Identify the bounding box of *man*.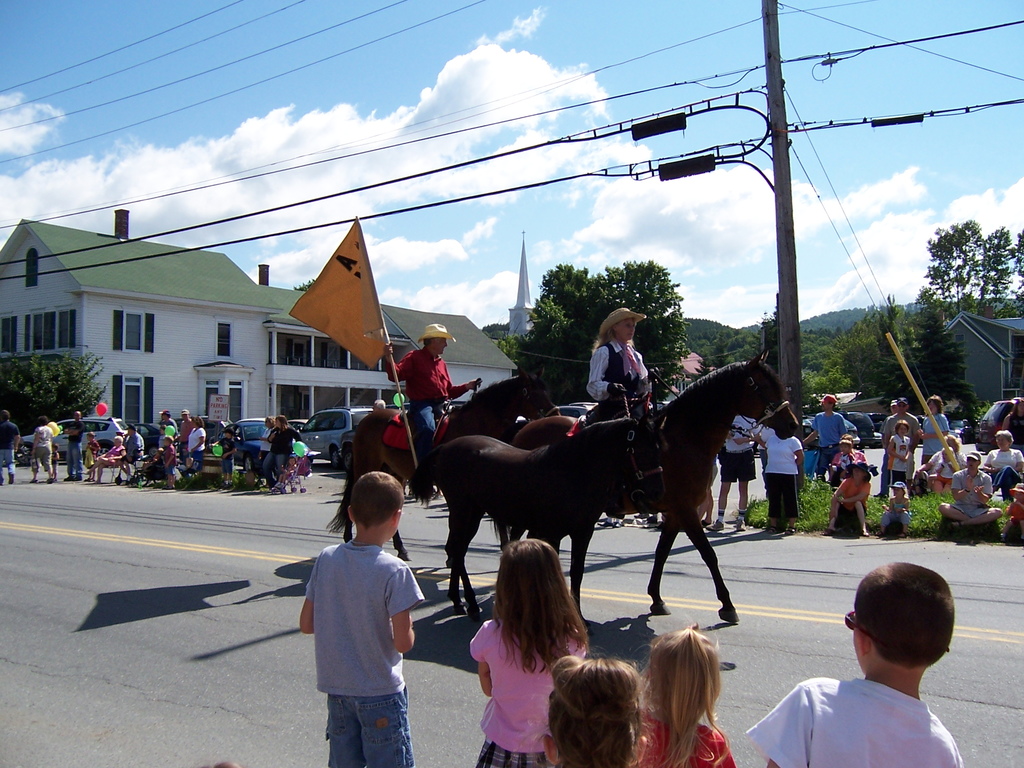
box(887, 401, 922, 489).
